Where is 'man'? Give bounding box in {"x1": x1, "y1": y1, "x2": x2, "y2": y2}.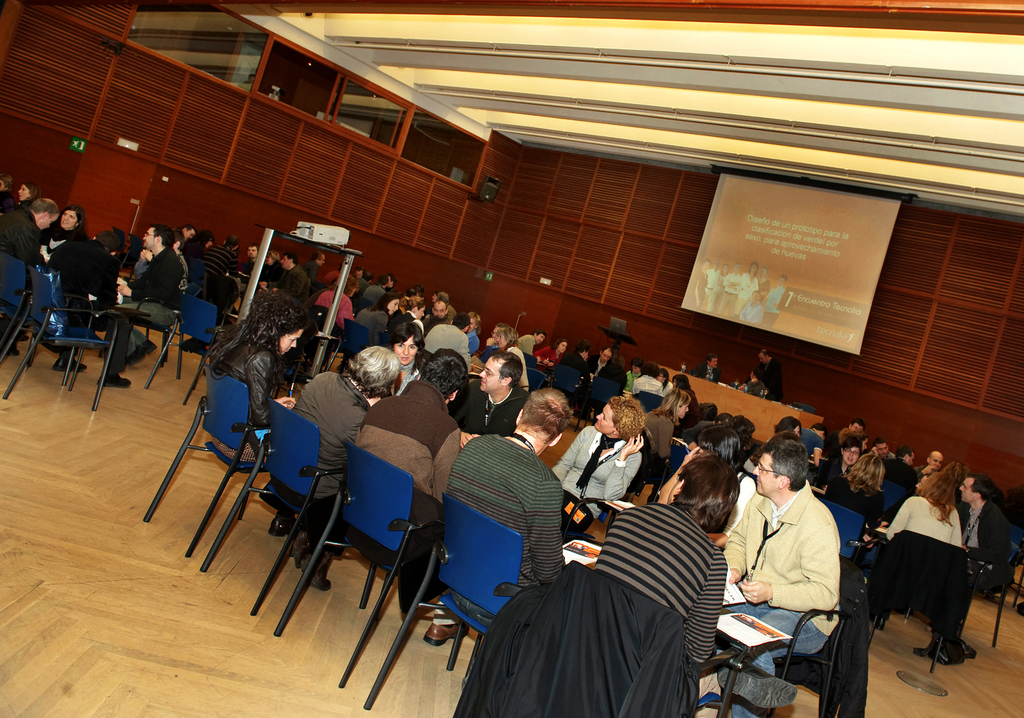
{"x1": 553, "y1": 343, "x2": 601, "y2": 395}.
